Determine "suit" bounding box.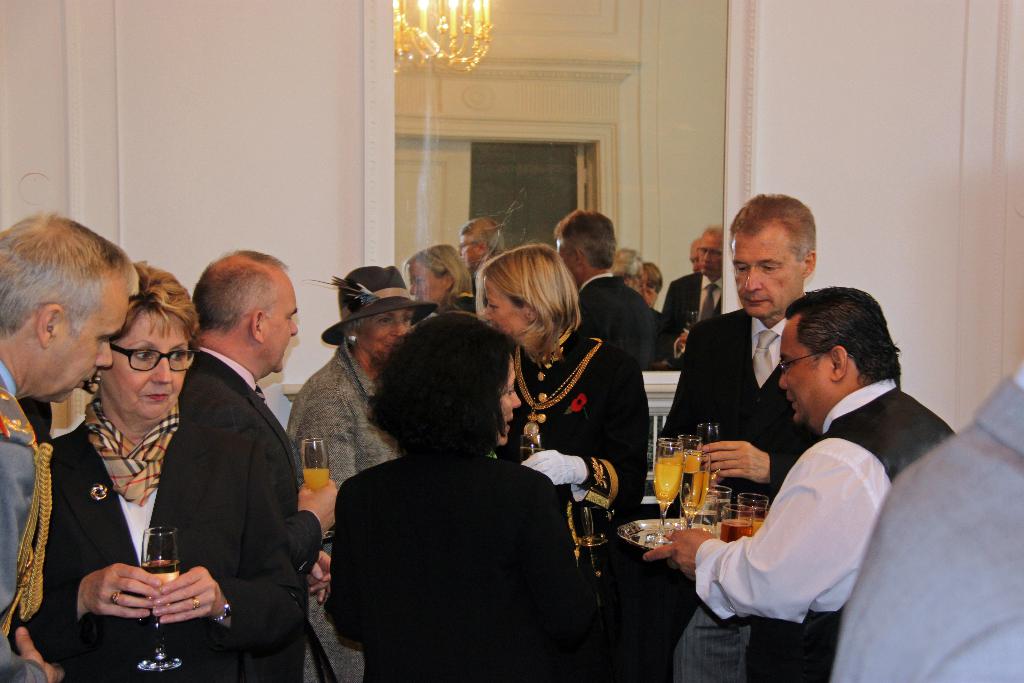
Determined: 491, 324, 655, 682.
